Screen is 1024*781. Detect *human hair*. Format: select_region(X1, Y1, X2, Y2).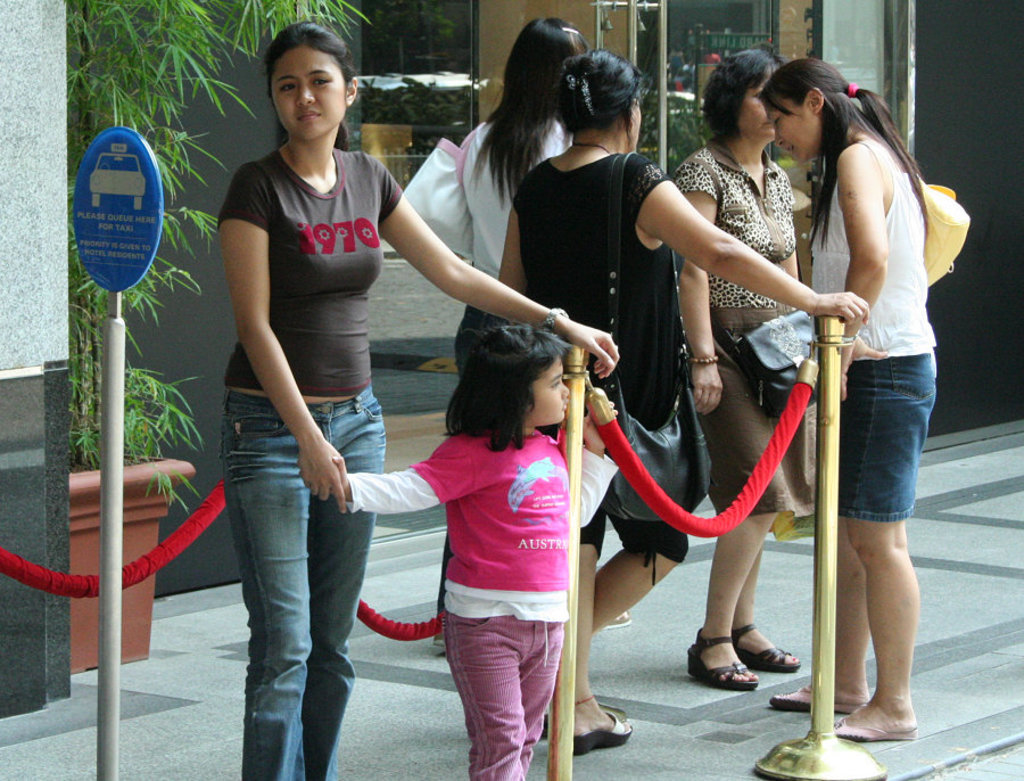
select_region(258, 17, 363, 153).
